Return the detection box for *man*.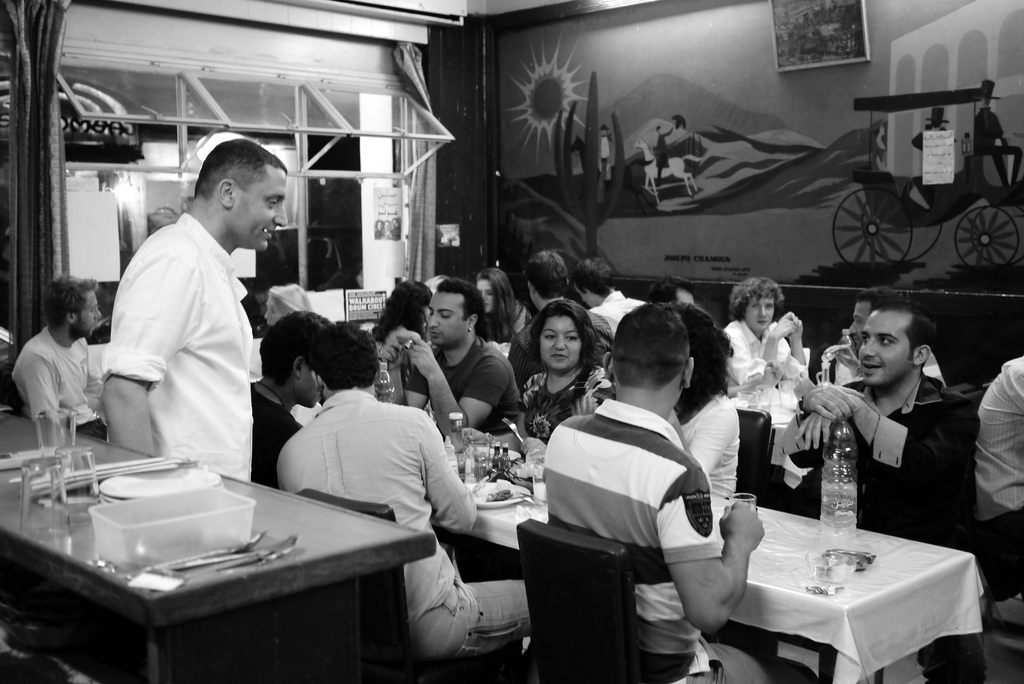
(794, 295, 979, 683).
